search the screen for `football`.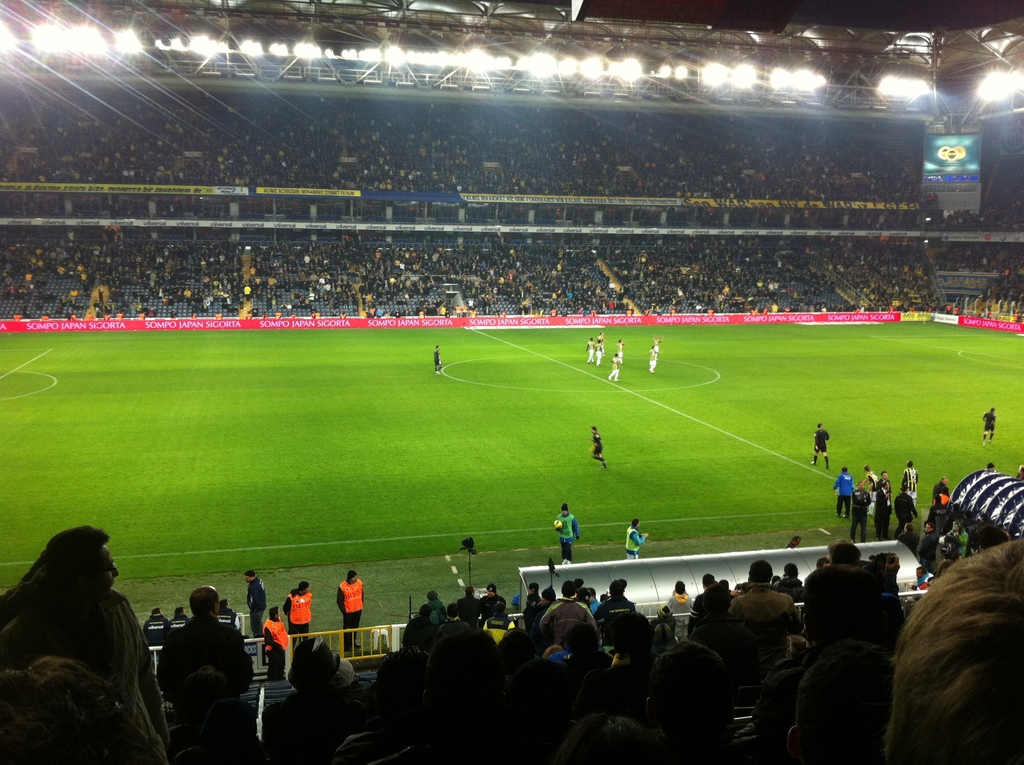
Found at pyautogui.locateOnScreen(550, 517, 567, 530).
